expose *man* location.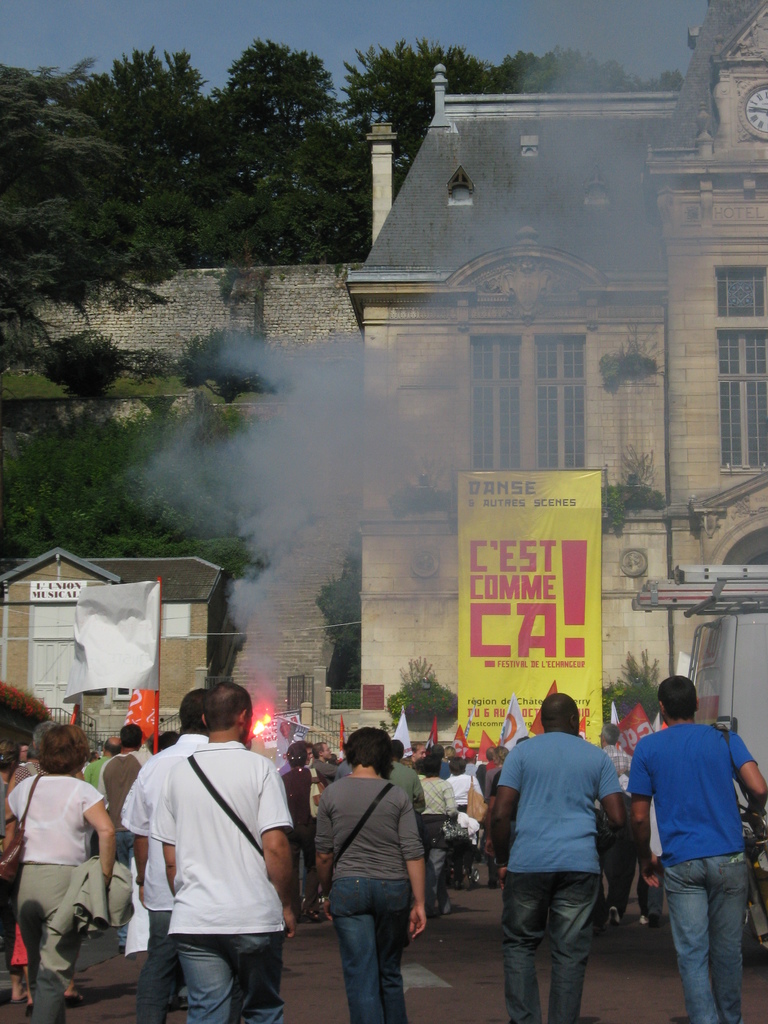
Exposed at 97/721/149/875.
